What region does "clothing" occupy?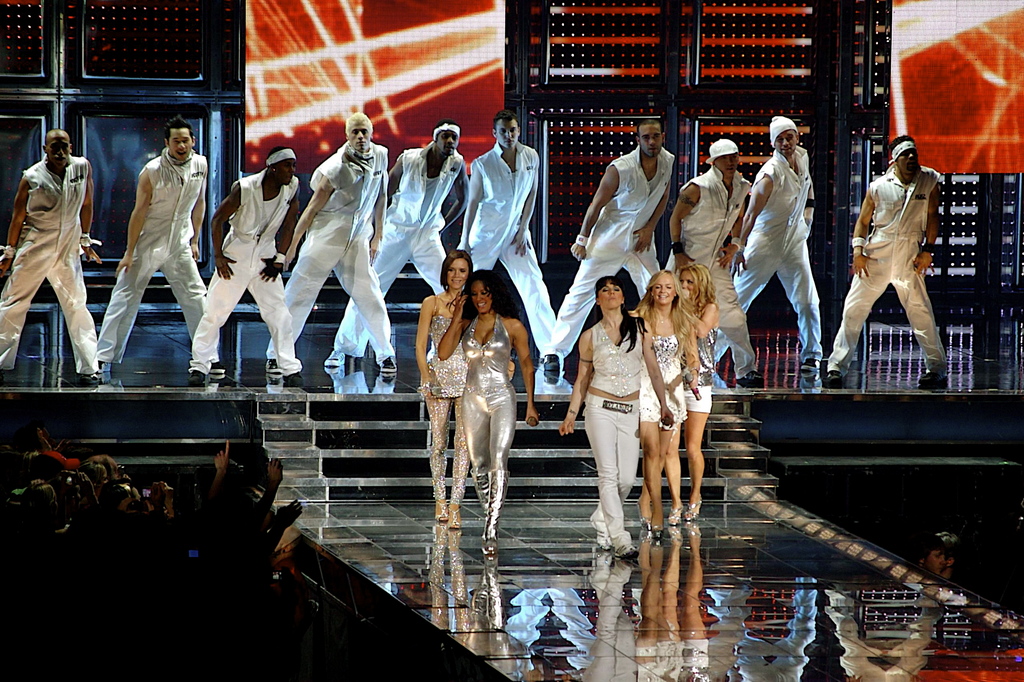
{"left": 189, "top": 170, "right": 300, "bottom": 380}.
